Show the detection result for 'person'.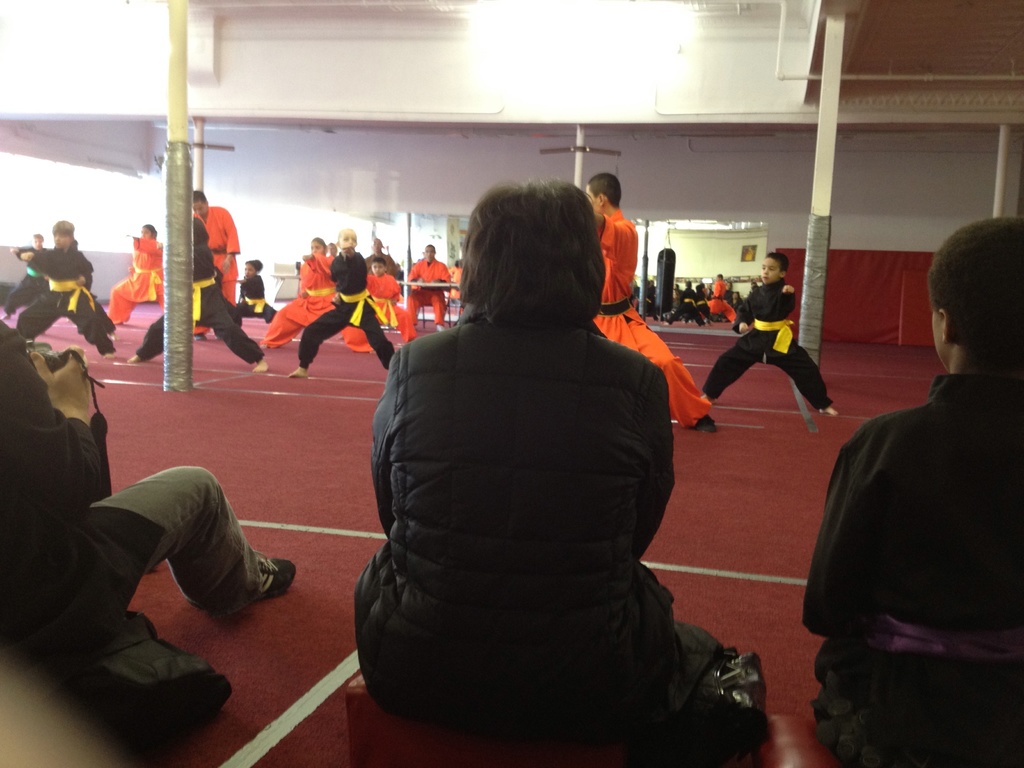
bbox=(188, 185, 245, 345).
